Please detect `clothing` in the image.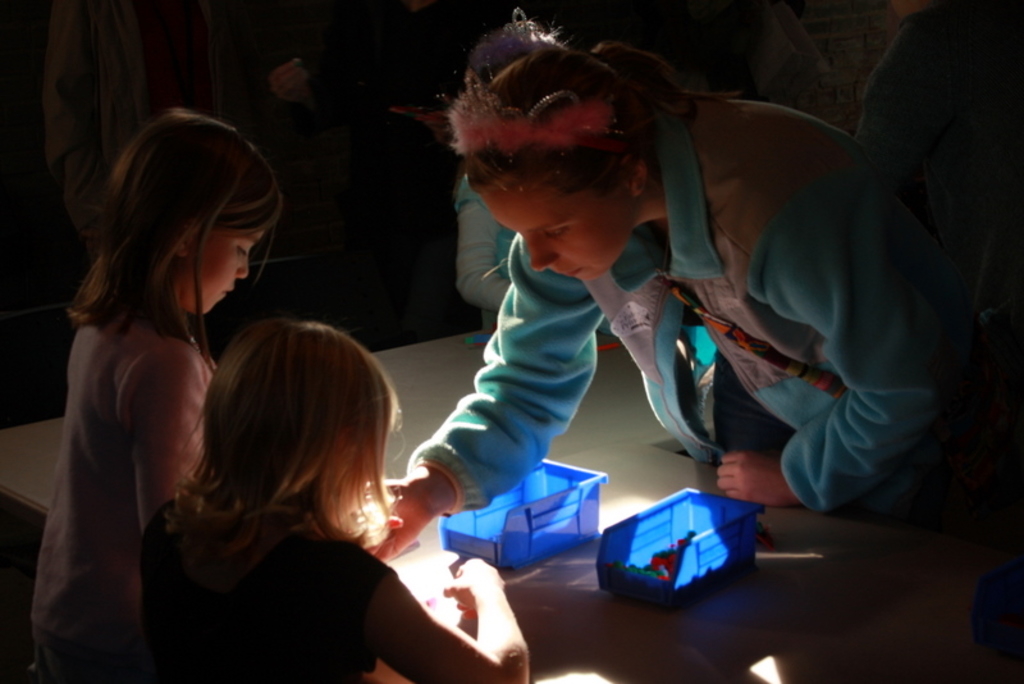
[left=29, top=323, right=219, bottom=683].
